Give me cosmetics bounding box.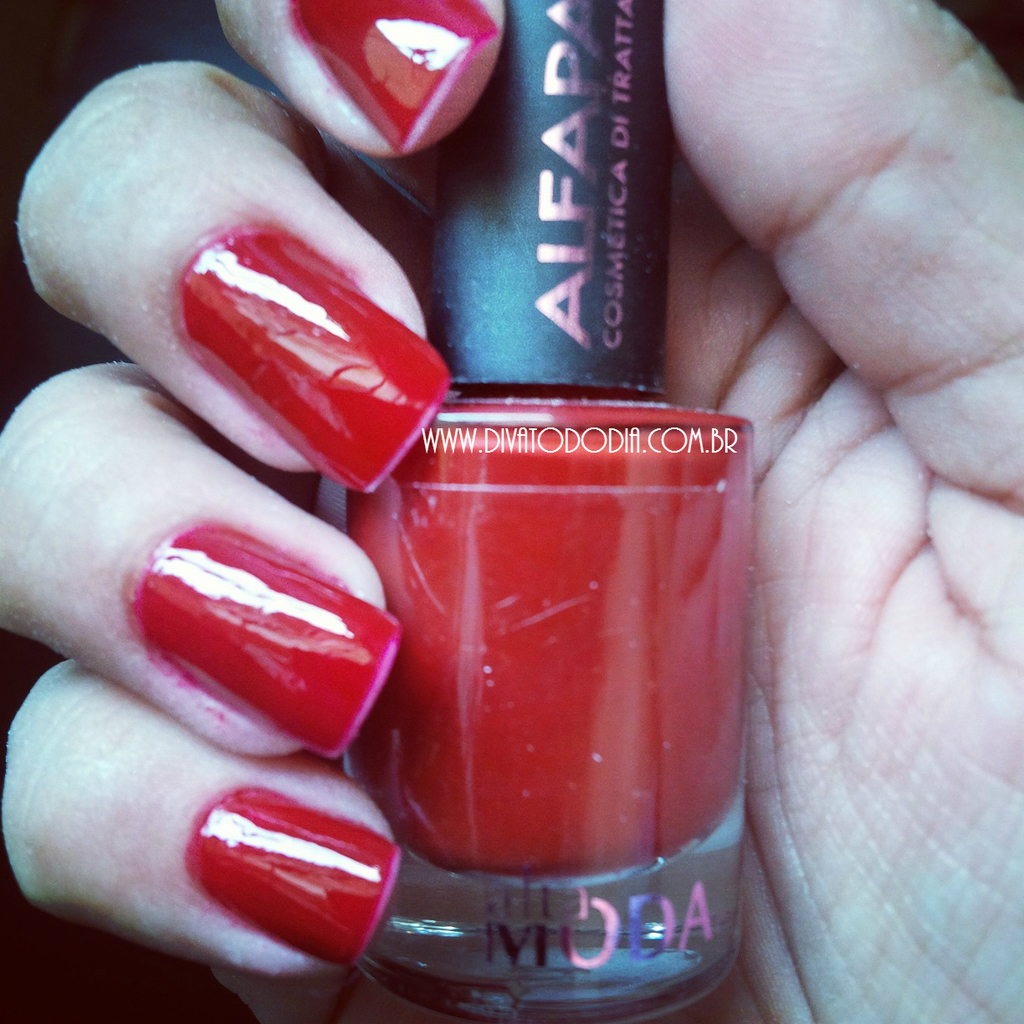
bbox=(342, 0, 785, 1023).
